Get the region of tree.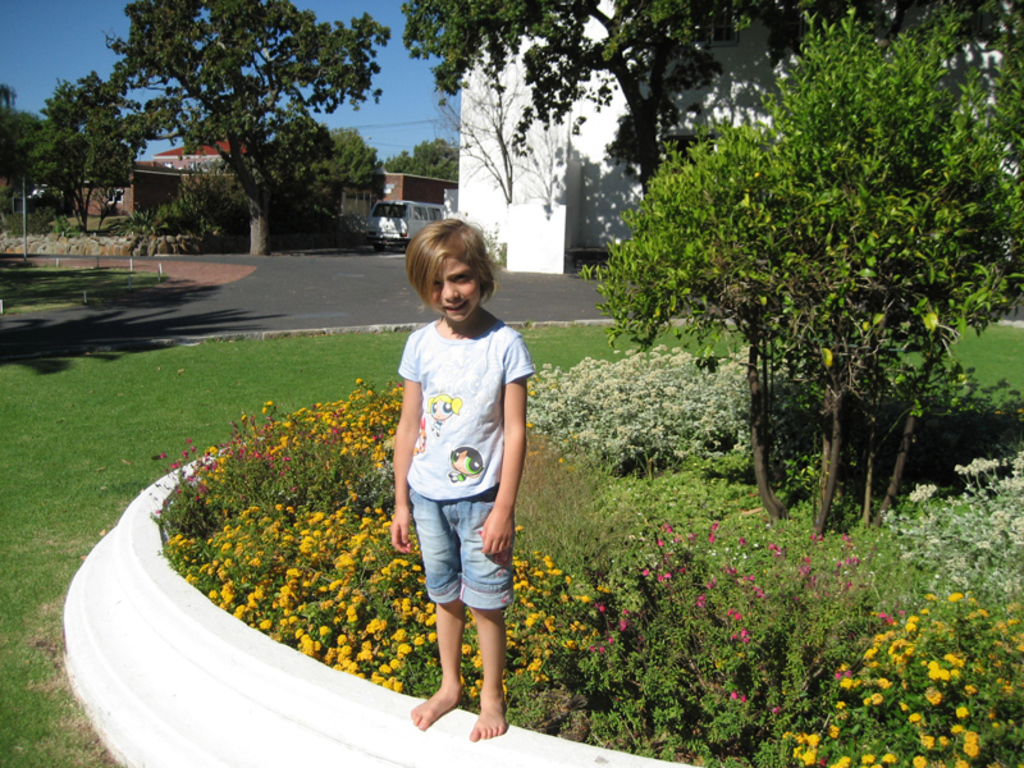
region(392, 0, 918, 241).
